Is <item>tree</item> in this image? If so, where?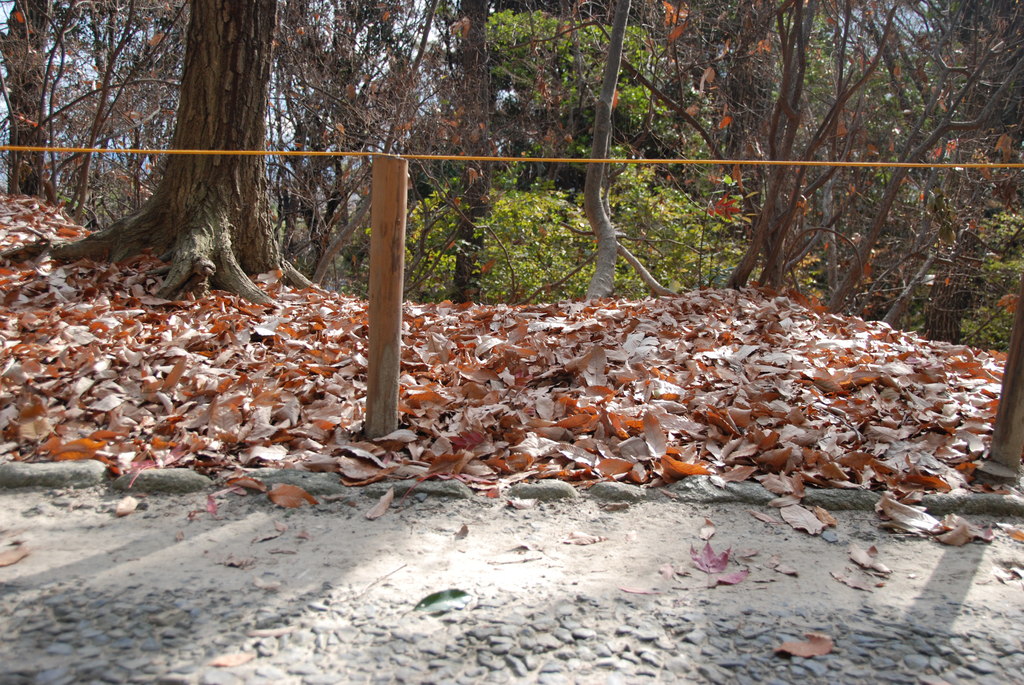
Yes, at detection(2, 0, 49, 200).
